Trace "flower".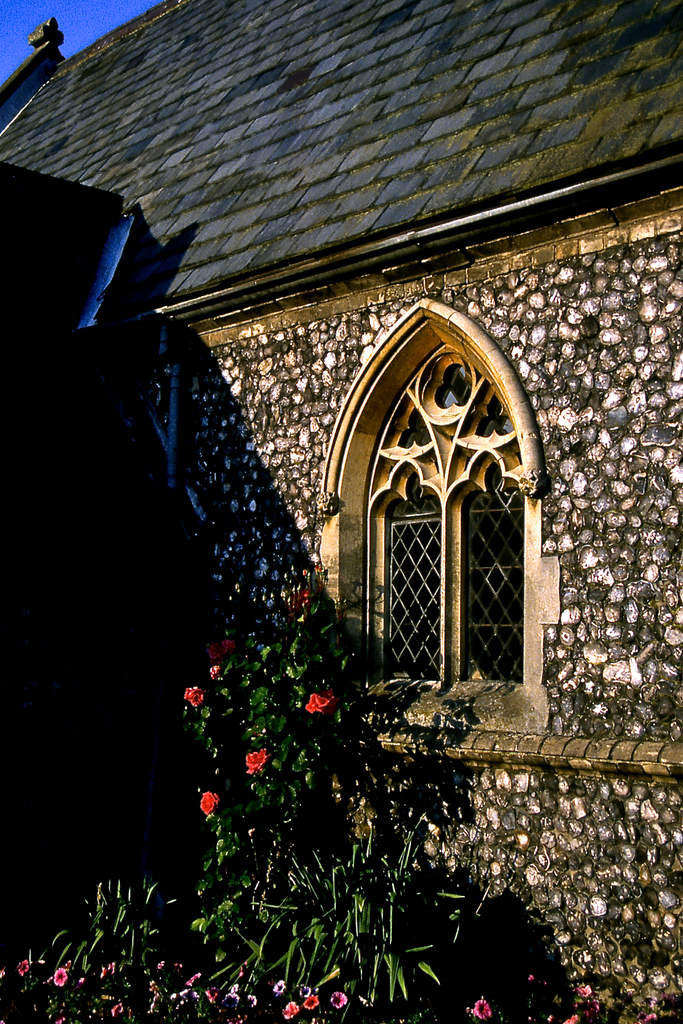
Traced to locate(203, 638, 238, 659).
